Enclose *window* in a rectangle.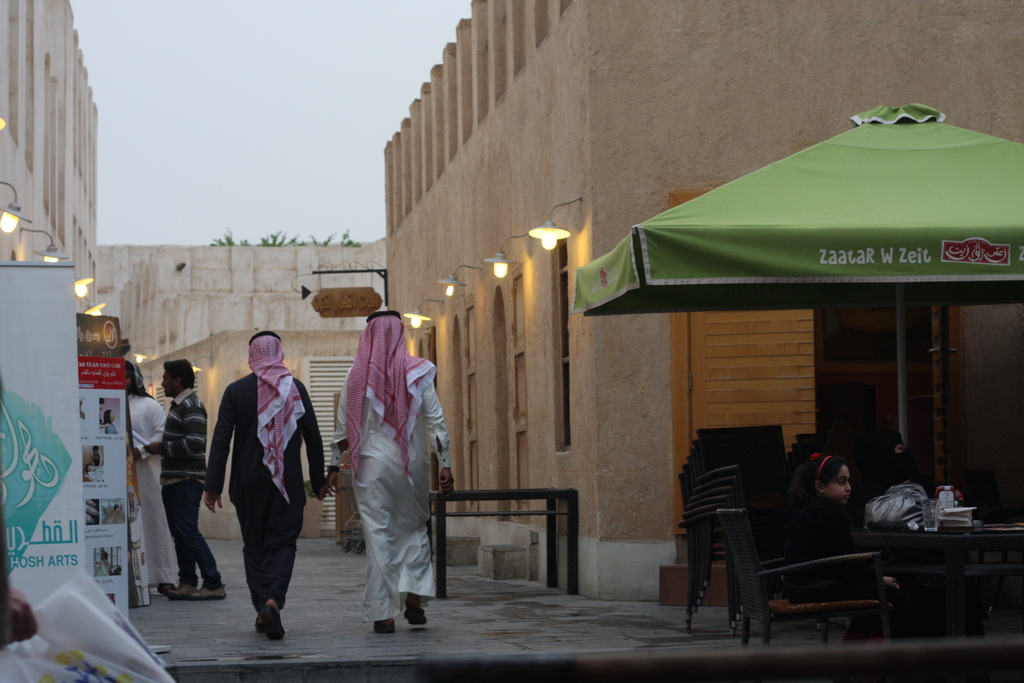
552 239 569 444.
